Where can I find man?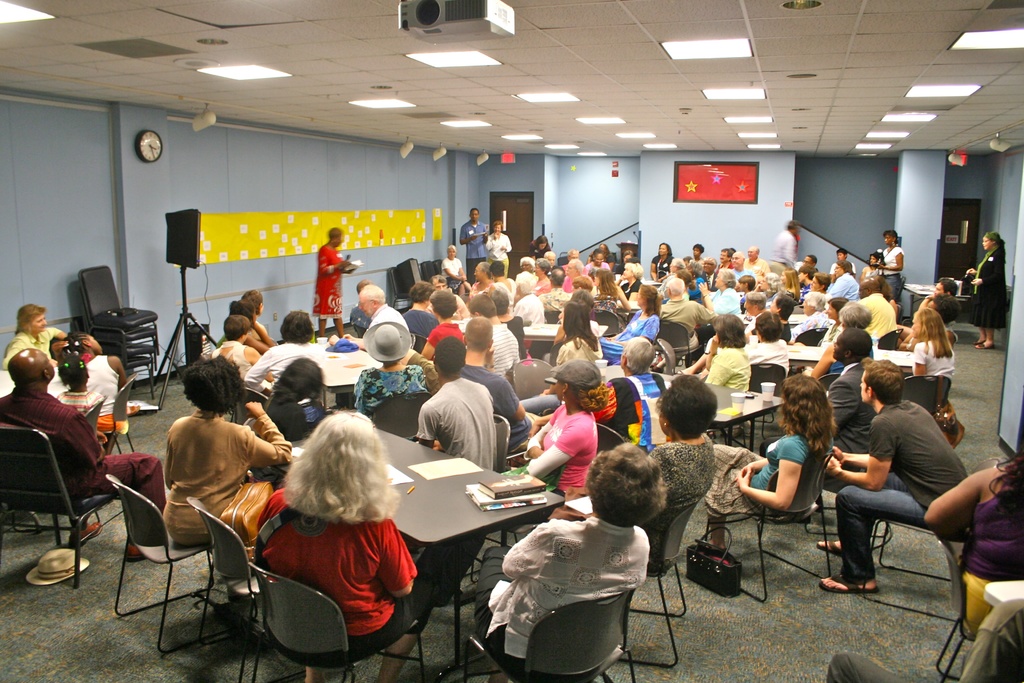
You can find it at <bbox>404, 279, 441, 340</bbox>.
